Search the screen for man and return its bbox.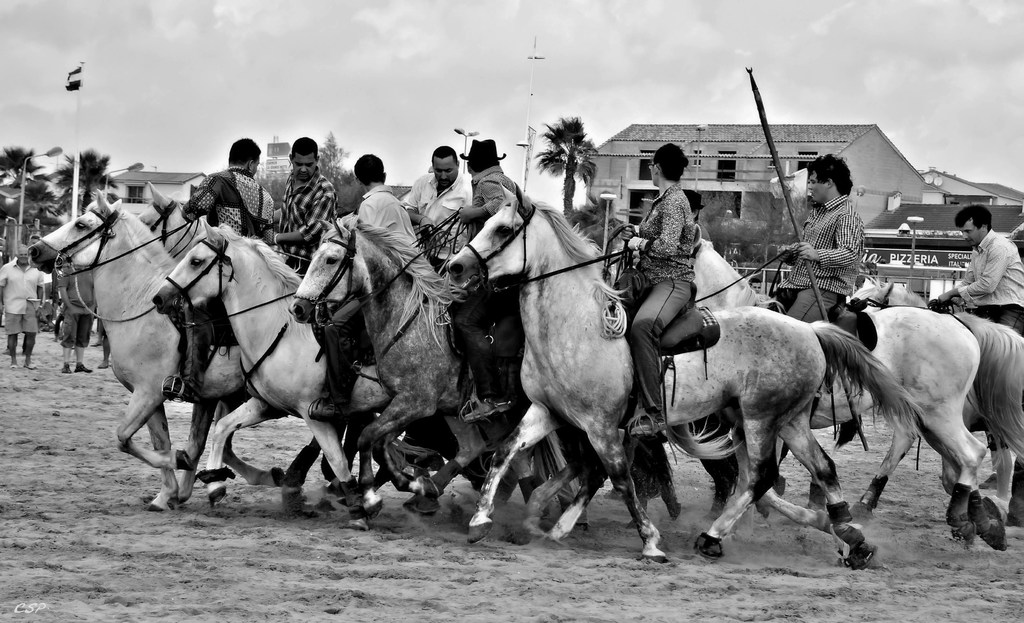
Found: (left=461, top=131, right=530, bottom=421).
